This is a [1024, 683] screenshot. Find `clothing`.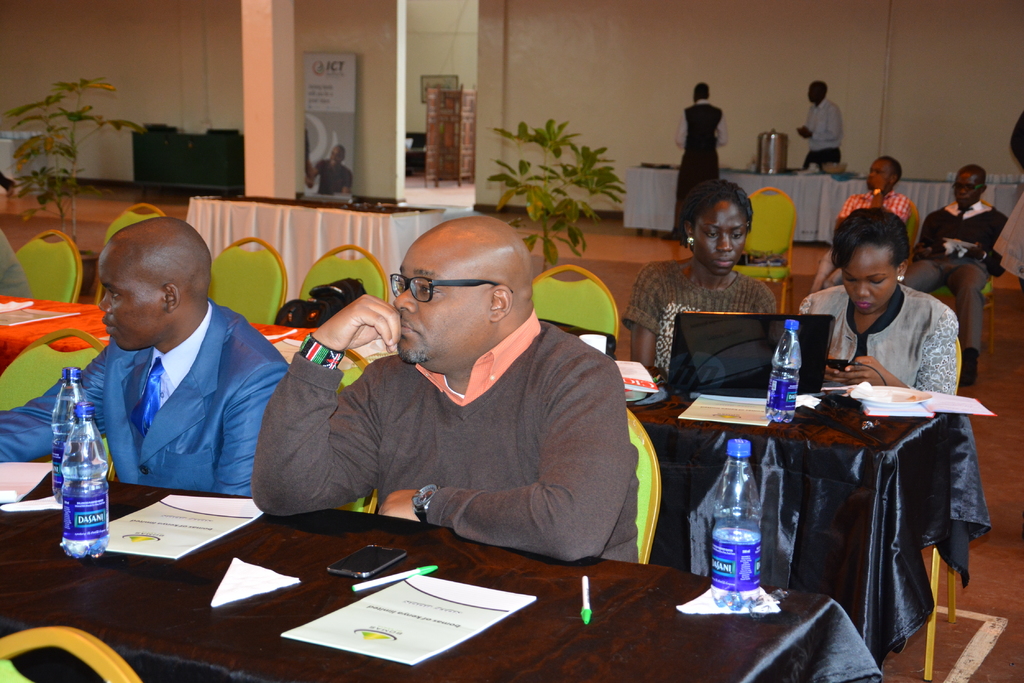
Bounding box: region(284, 275, 657, 578).
